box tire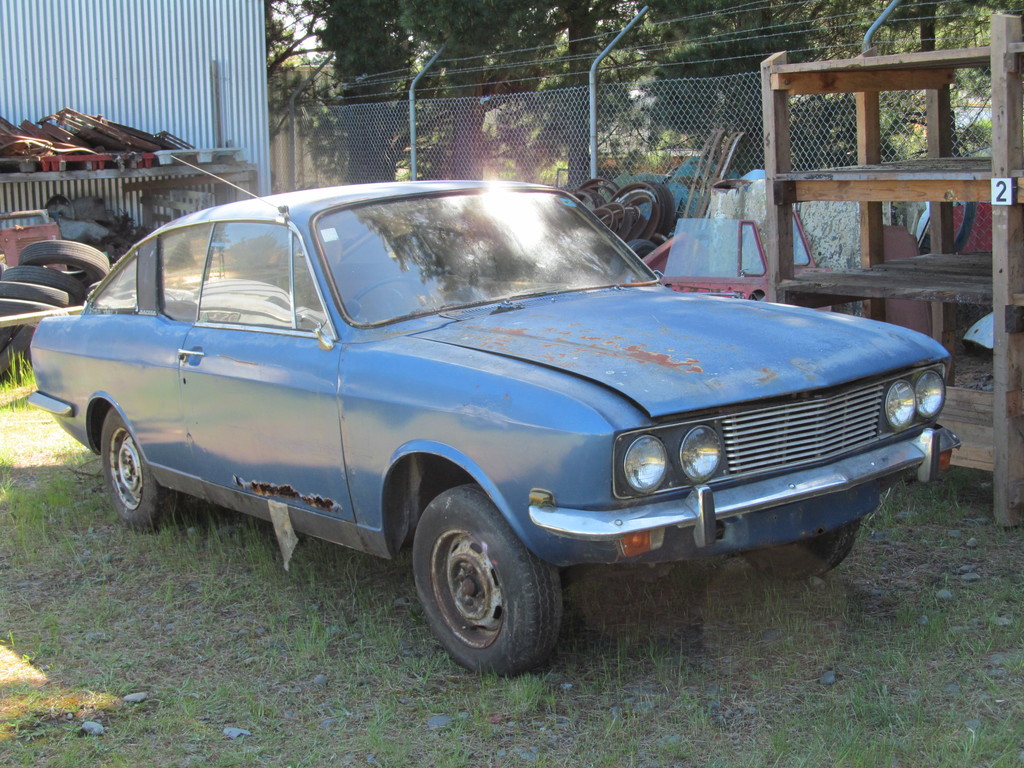
[0,308,13,349]
